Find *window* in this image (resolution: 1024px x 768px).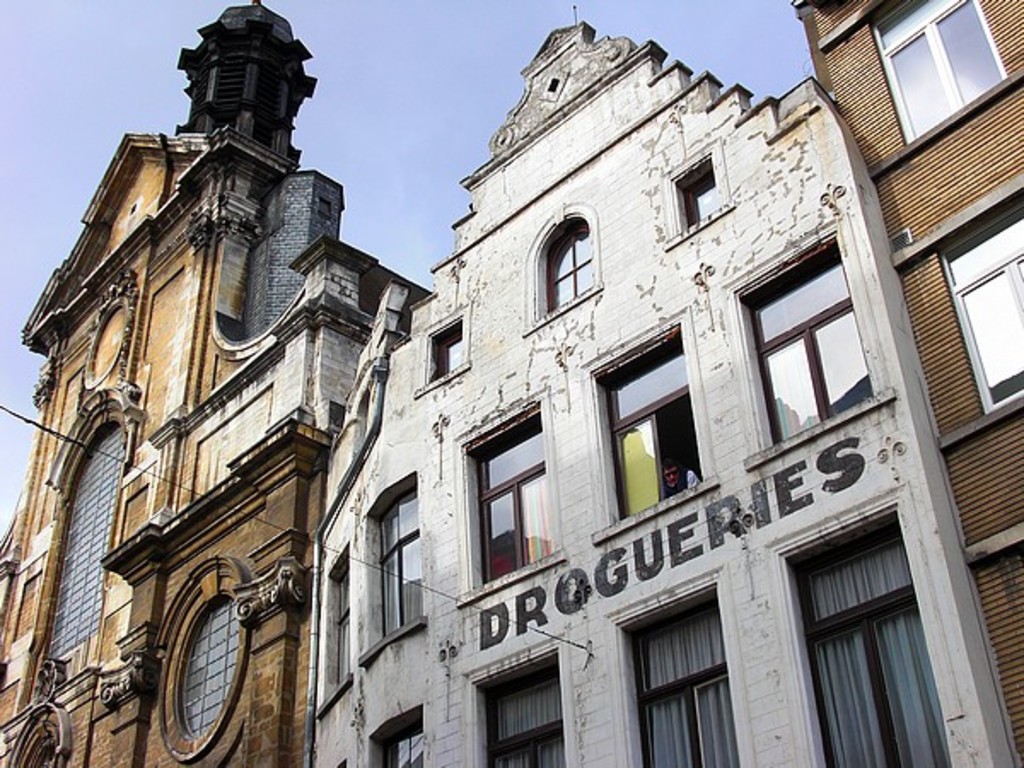
box(432, 328, 464, 382).
